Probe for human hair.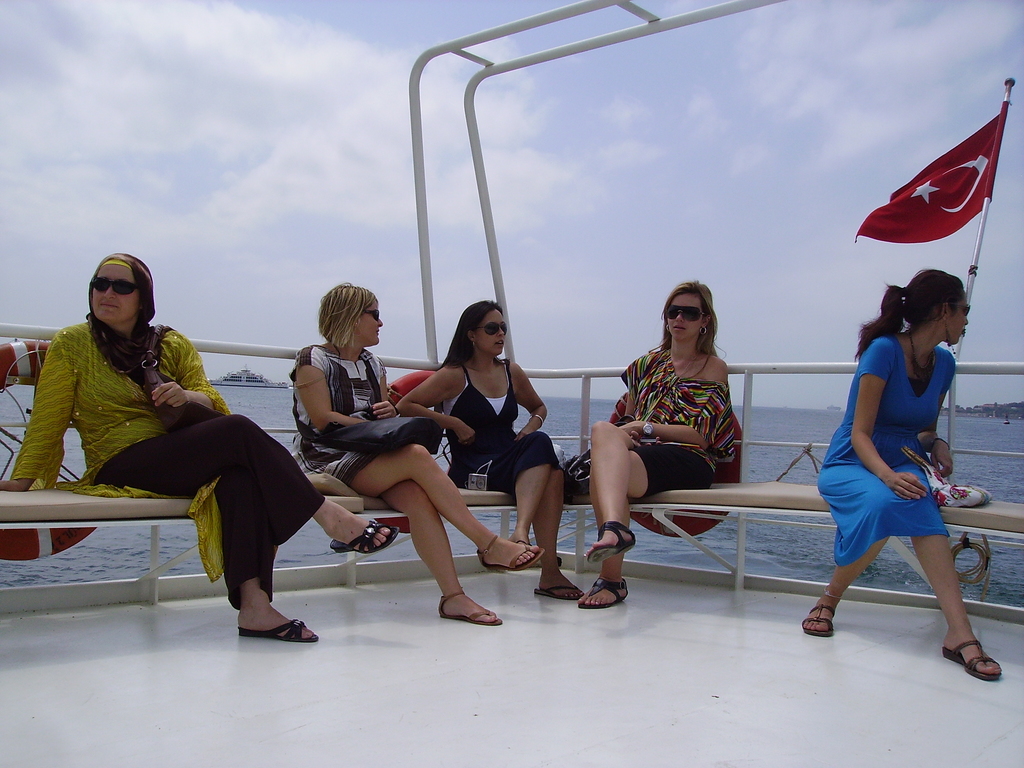
Probe result: locate(437, 301, 502, 368).
